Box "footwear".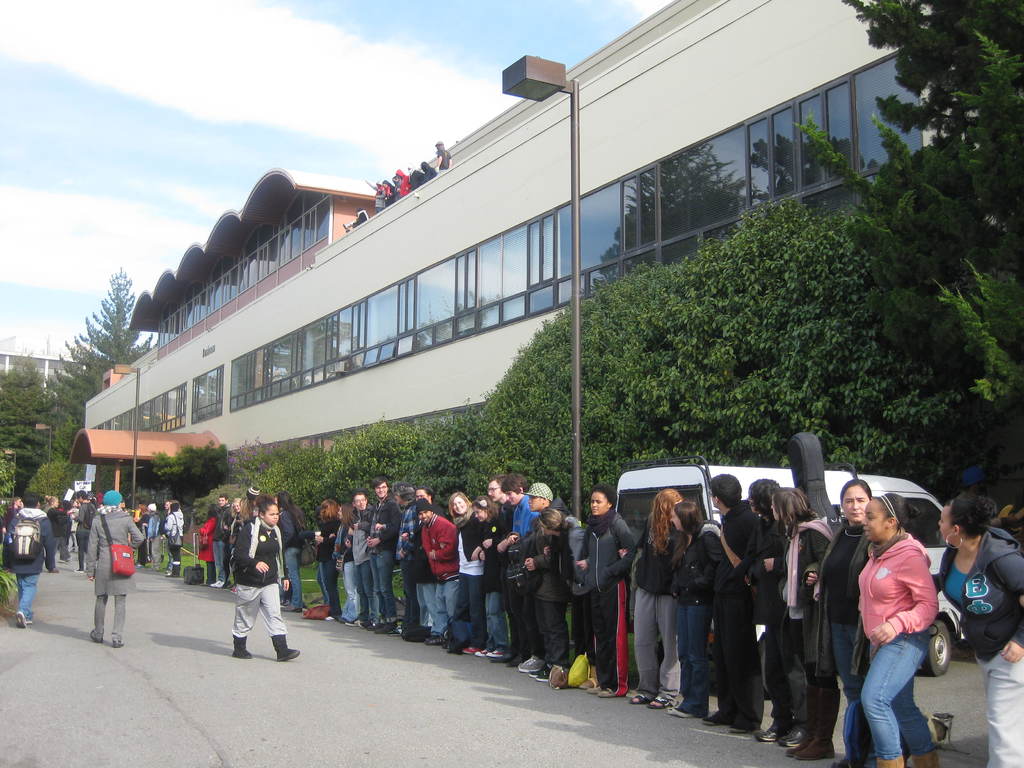
348/619/361/626.
